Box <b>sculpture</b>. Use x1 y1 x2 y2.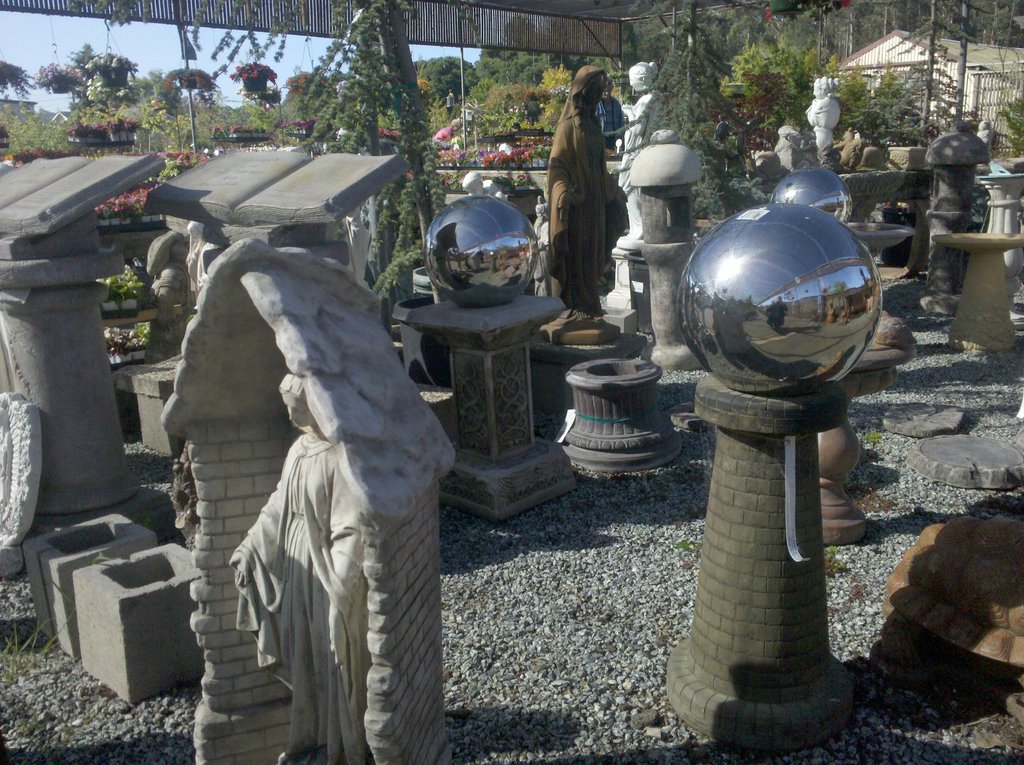
216 371 375 764.
